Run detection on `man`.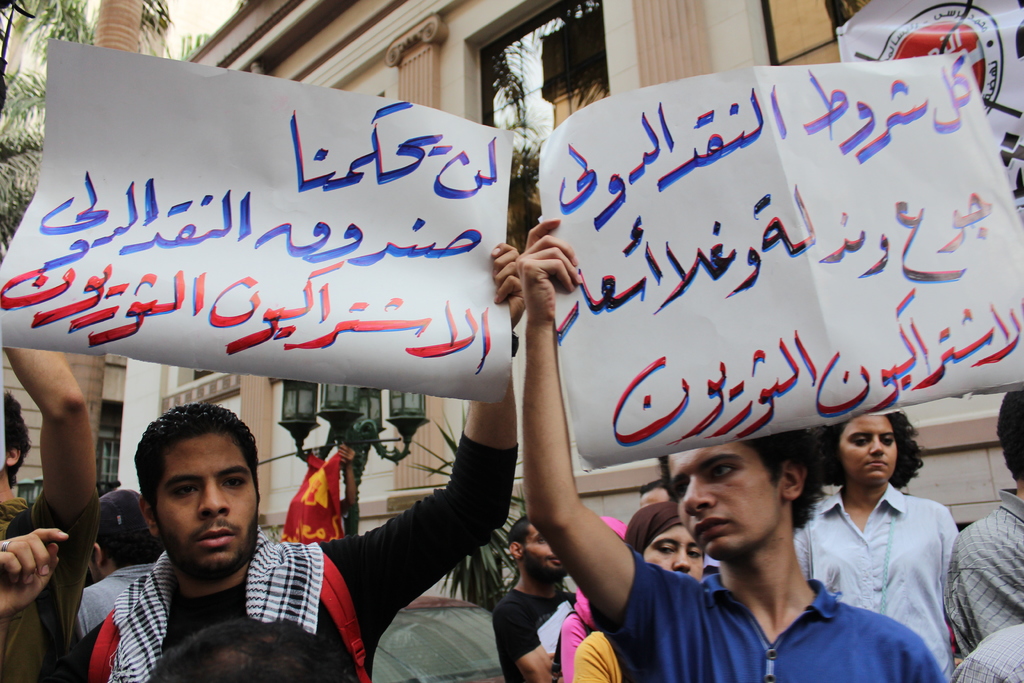
Result: (left=0, top=347, right=102, bottom=682).
